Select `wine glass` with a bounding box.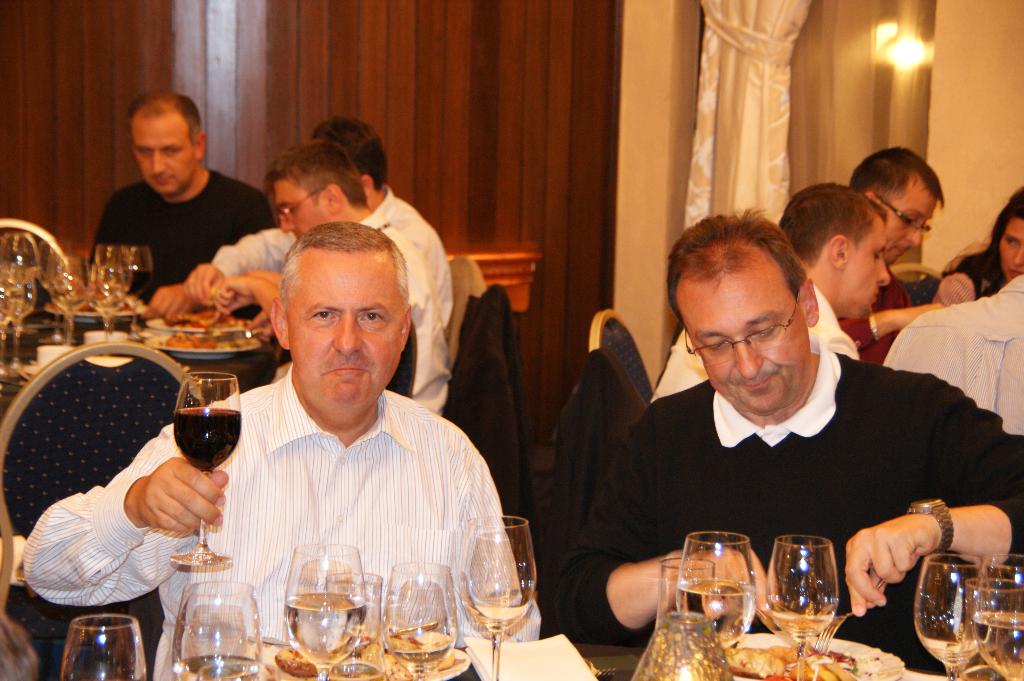
crop(771, 531, 846, 648).
